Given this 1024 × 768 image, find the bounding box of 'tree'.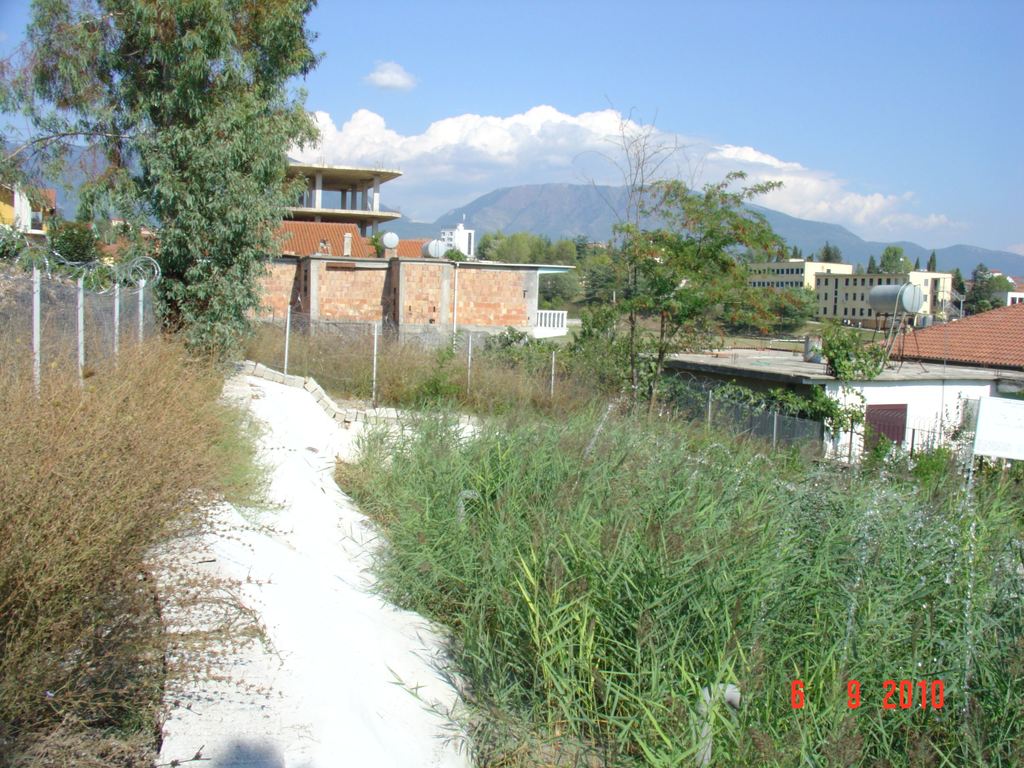
<box>924,253,938,268</box>.
